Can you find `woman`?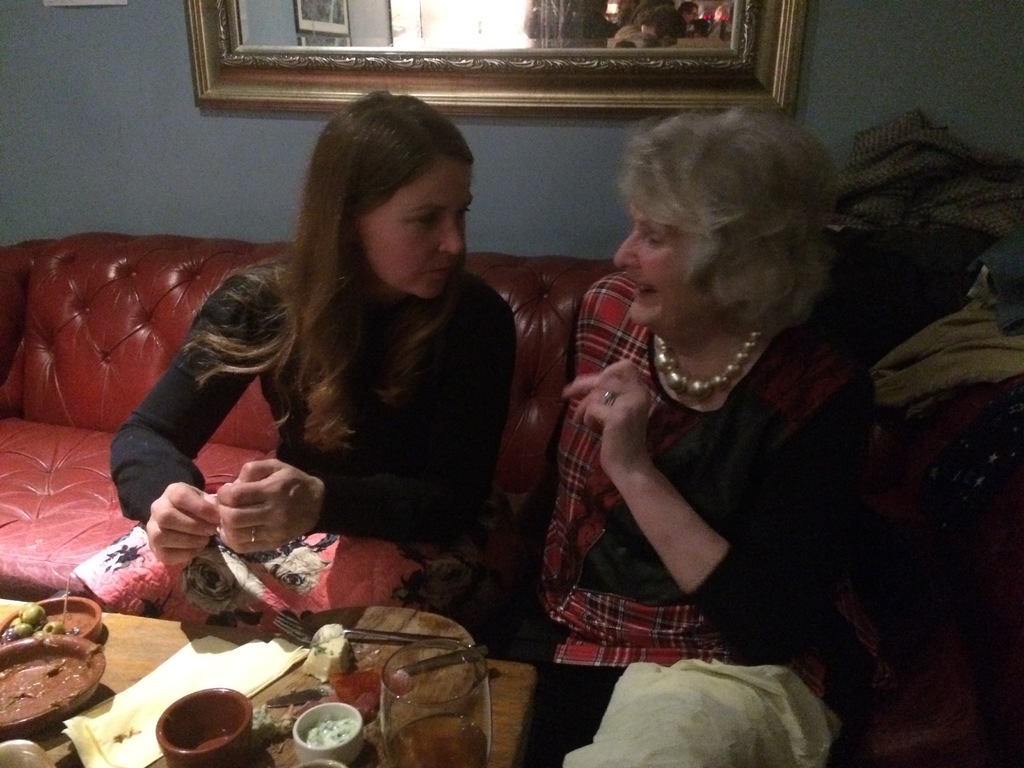
Yes, bounding box: box=[527, 103, 879, 767].
